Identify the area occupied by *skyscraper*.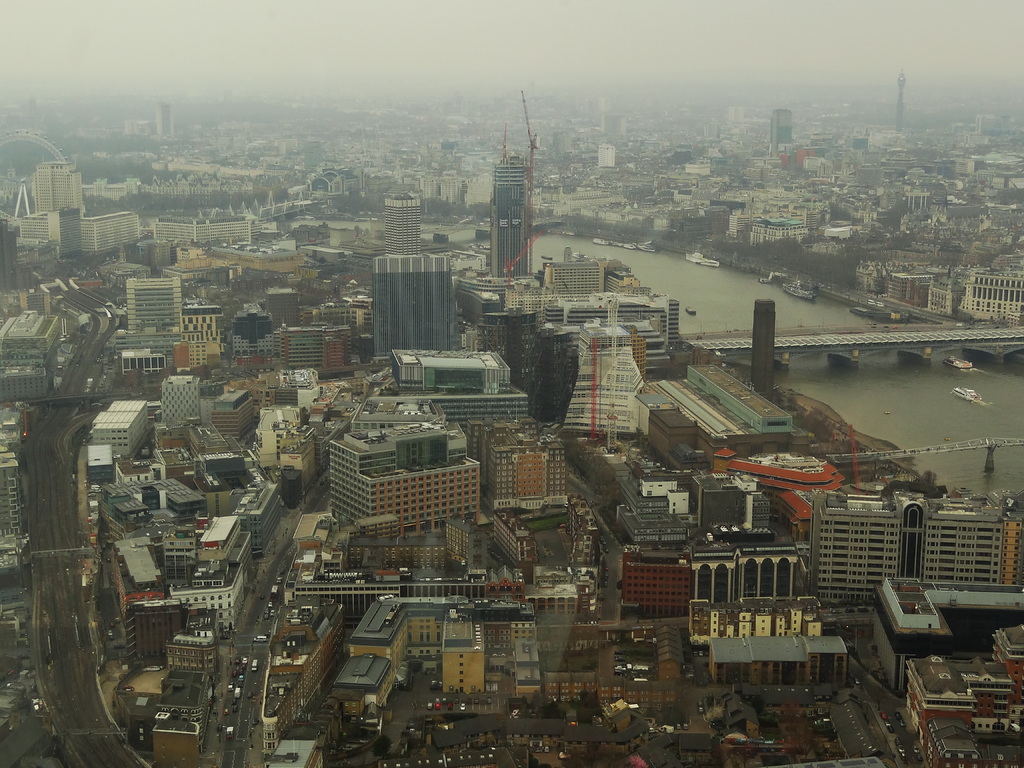
Area: box=[746, 296, 777, 397].
